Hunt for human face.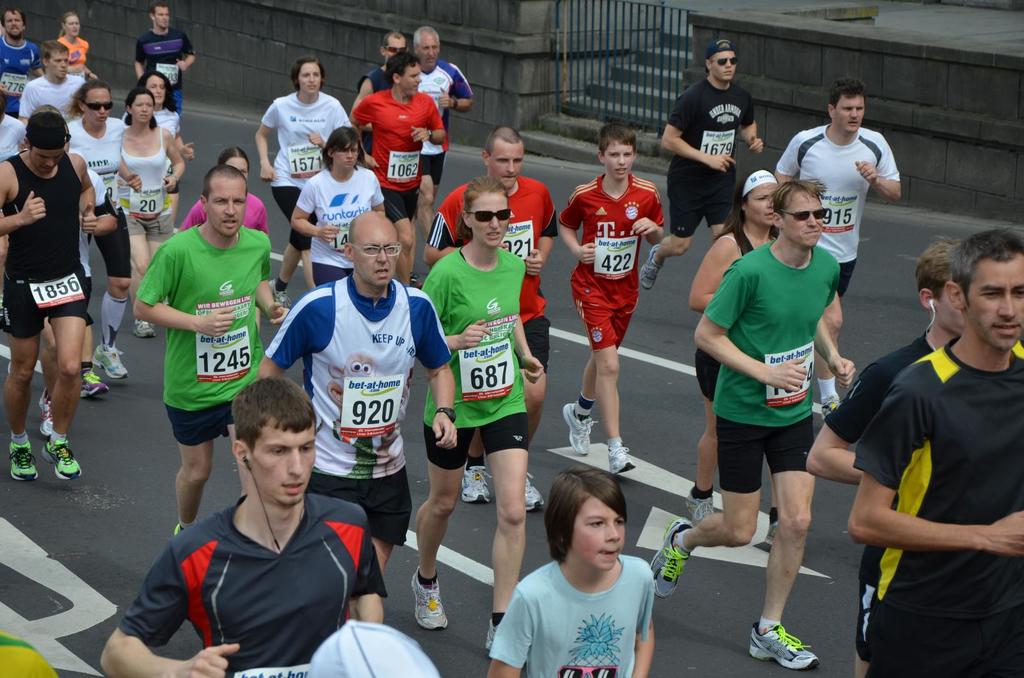
Hunted down at box(420, 37, 437, 72).
